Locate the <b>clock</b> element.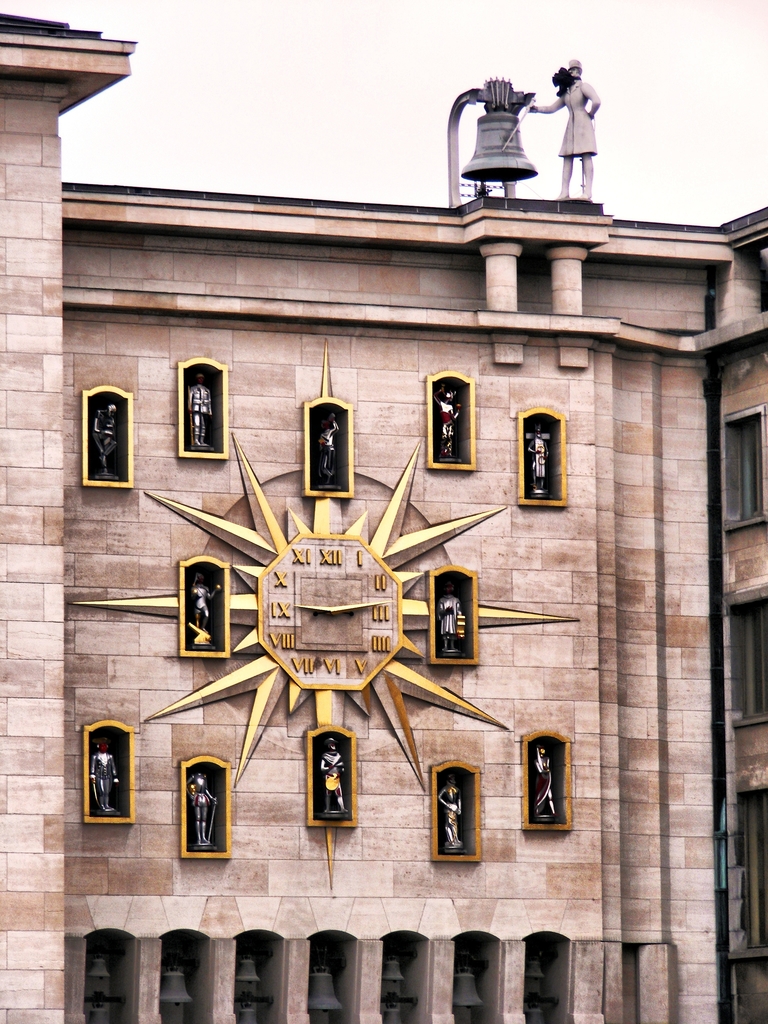
Element bbox: l=250, t=536, r=406, b=696.
